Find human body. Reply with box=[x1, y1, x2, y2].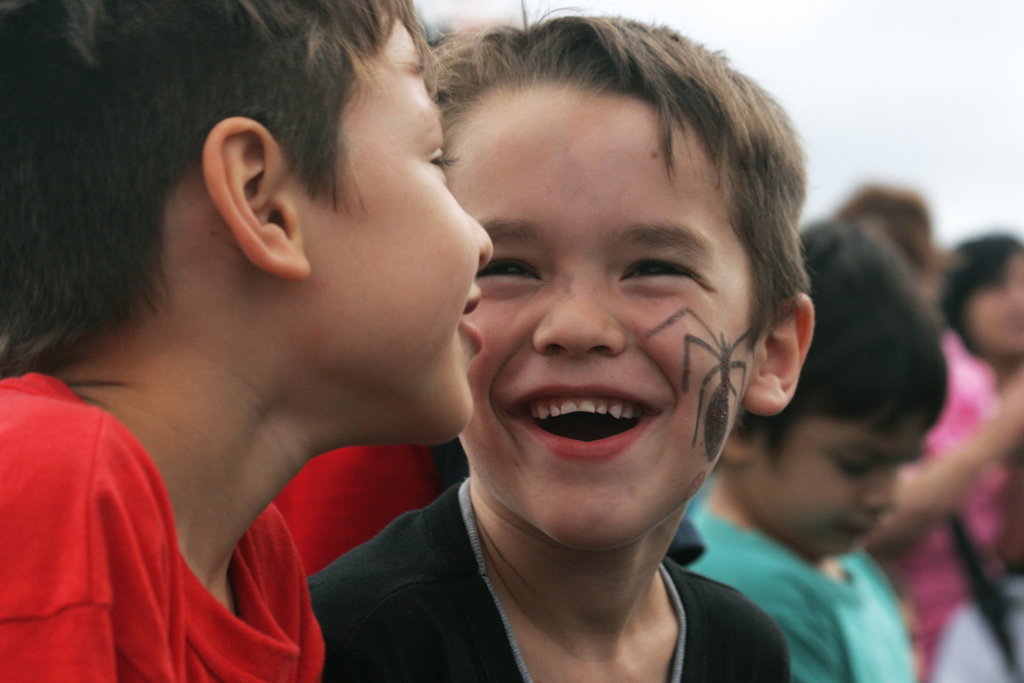
box=[0, 1, 492, 682].
